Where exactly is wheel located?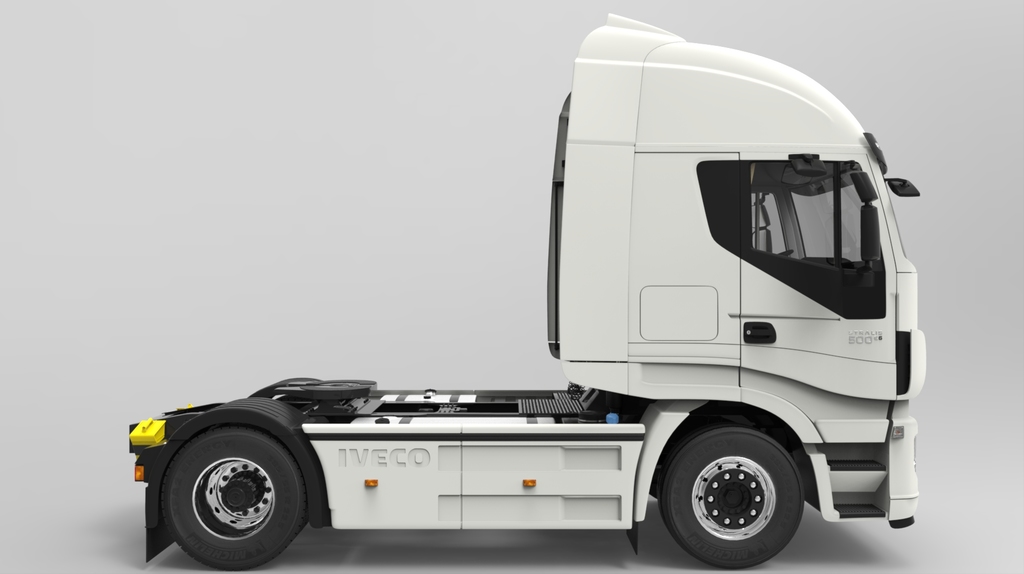
Its bounding box is BBox(160, 423, 300, 557).
